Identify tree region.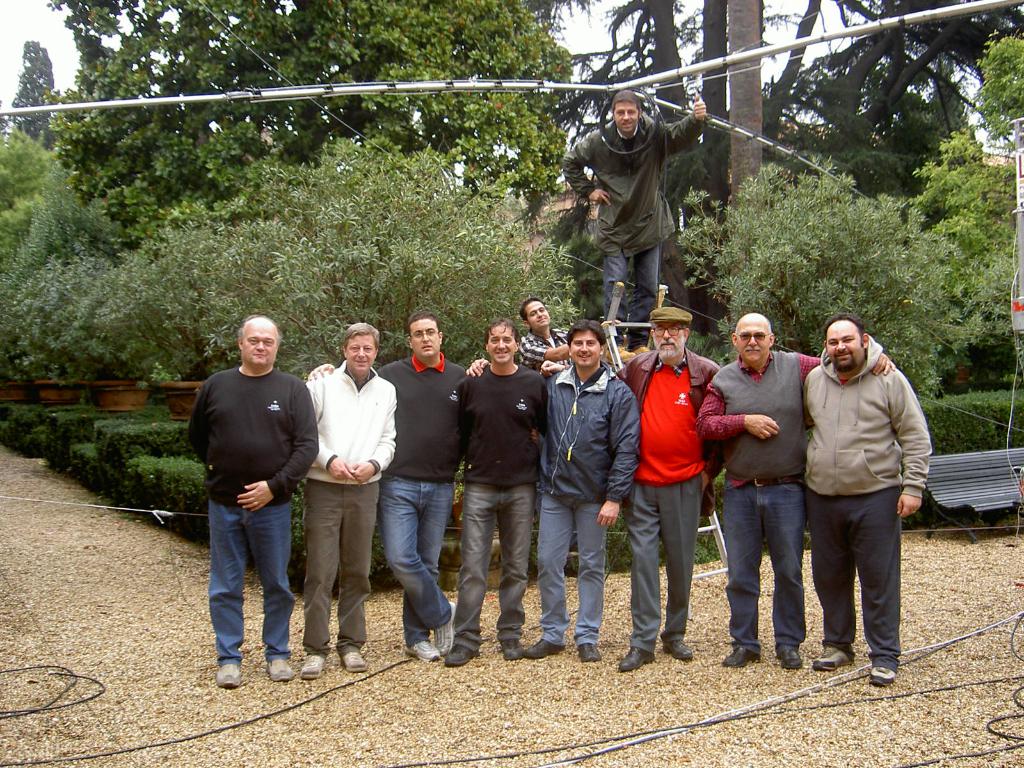
Region: 33, 0, 329, 264.
